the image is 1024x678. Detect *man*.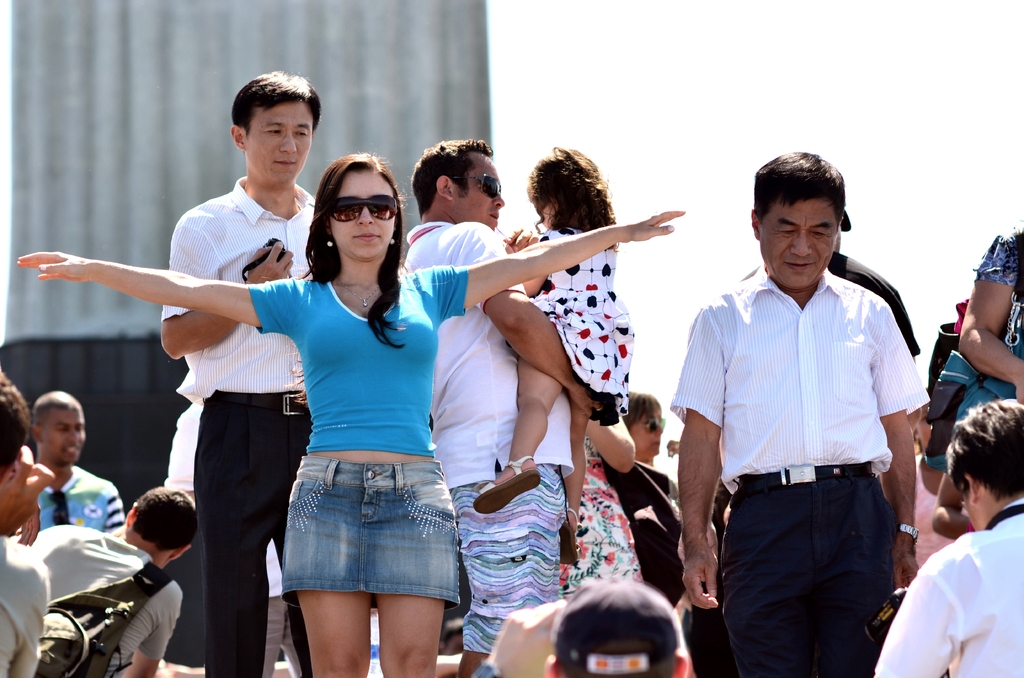
Detection: {"left": 31, "top": 486, "right": 196, "bottom": 677}.
